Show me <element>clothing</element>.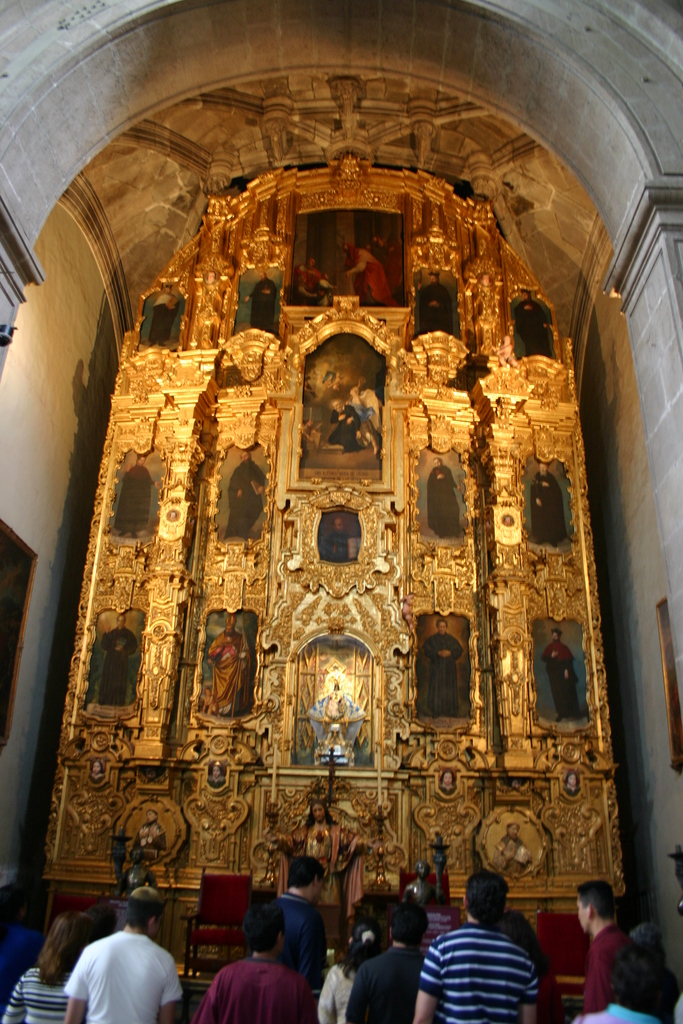
<element>clothing</element> is here: bbox(429, 915, 557, 1018).
